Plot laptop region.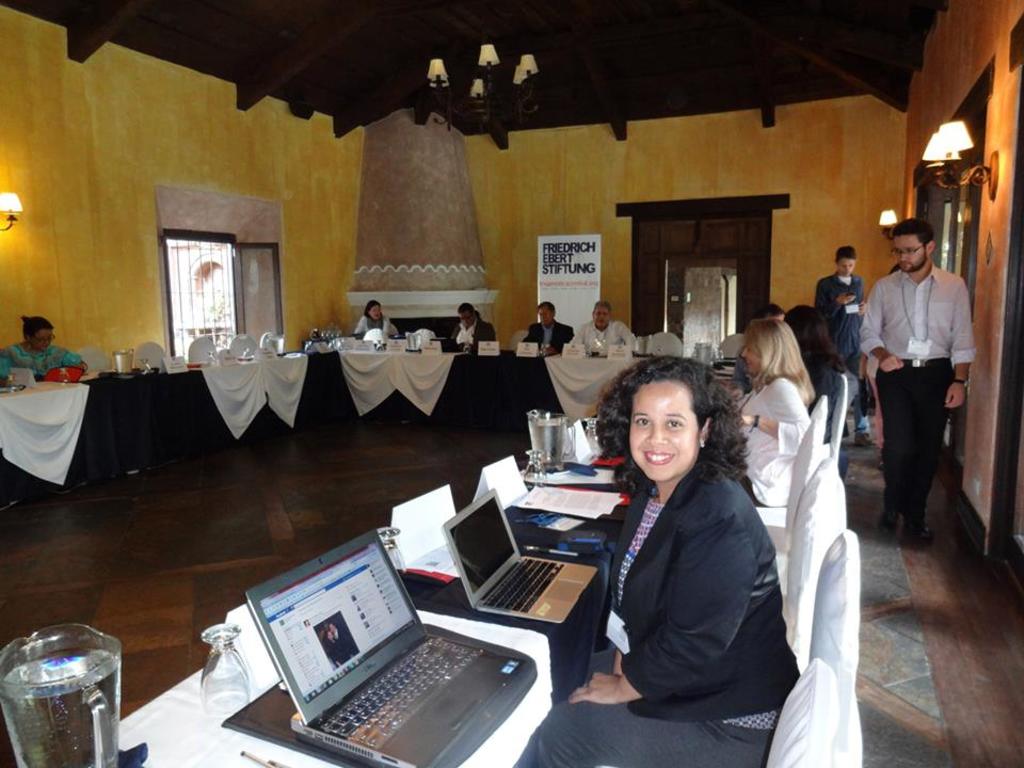
Plotted at [224,514,542,761].
